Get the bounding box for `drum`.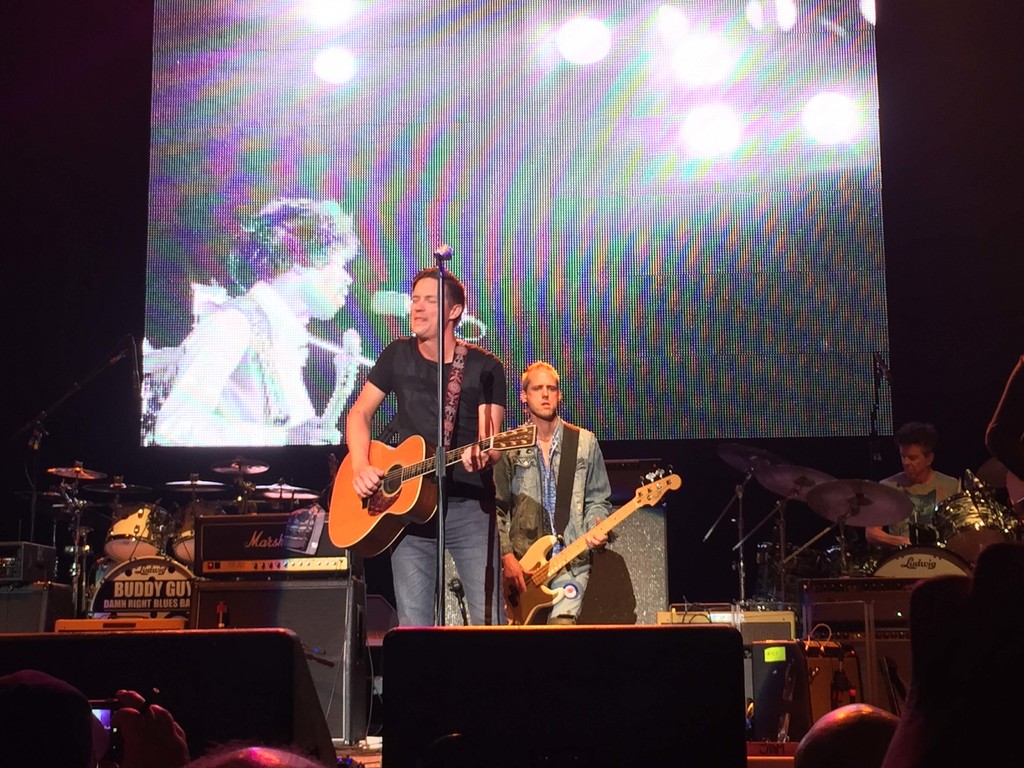
l=103, t=500, r=178, b=563.
